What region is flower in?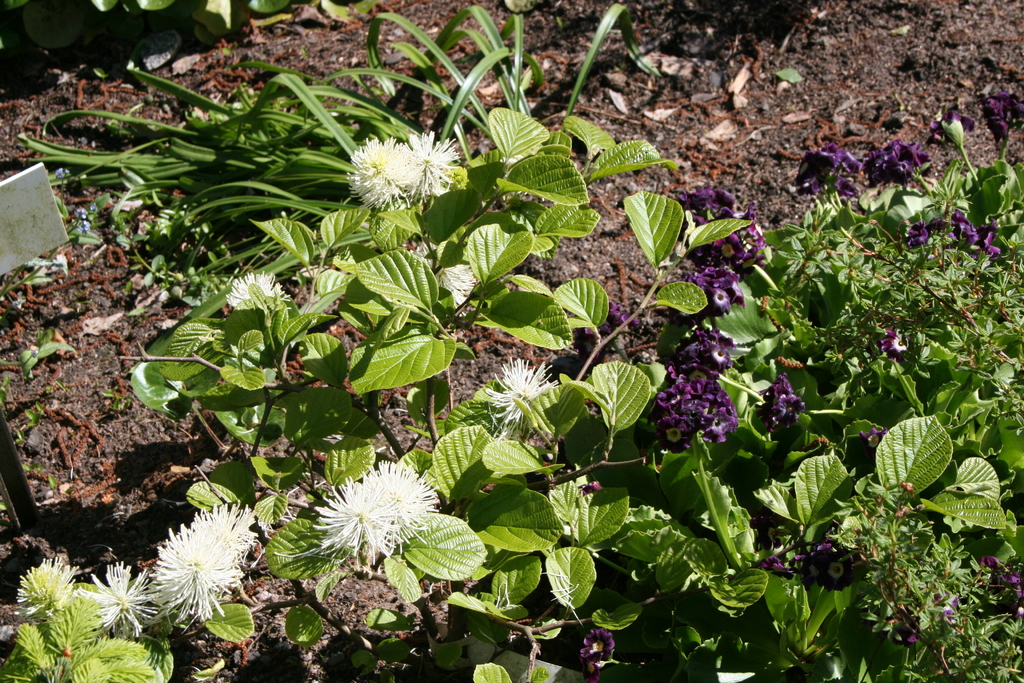
region(762, 374, 807, 440).
